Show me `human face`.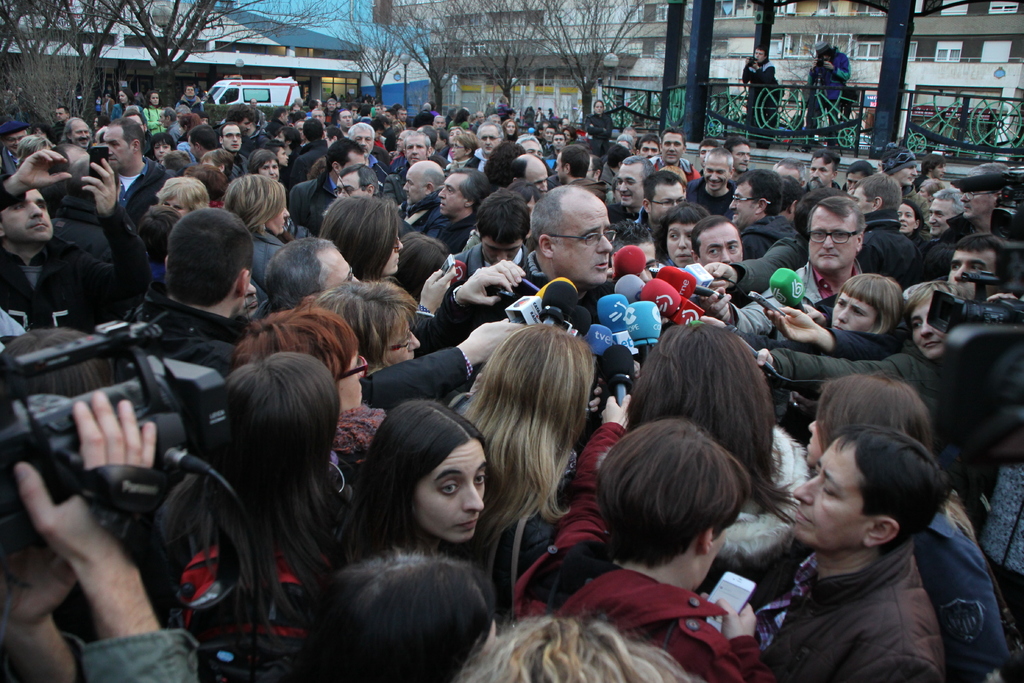
`human face` is here: [801,156,831,185].
